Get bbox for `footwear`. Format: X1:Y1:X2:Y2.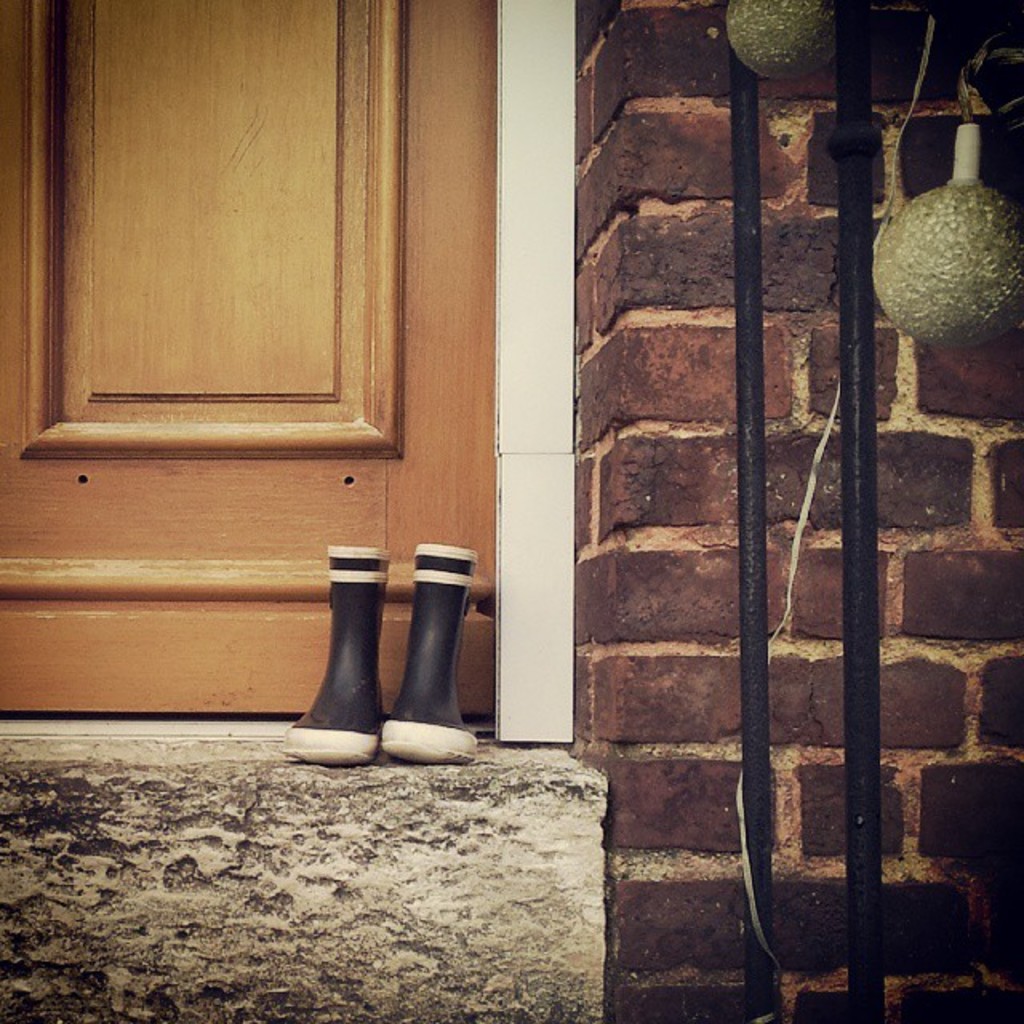
379:541:478:757.
